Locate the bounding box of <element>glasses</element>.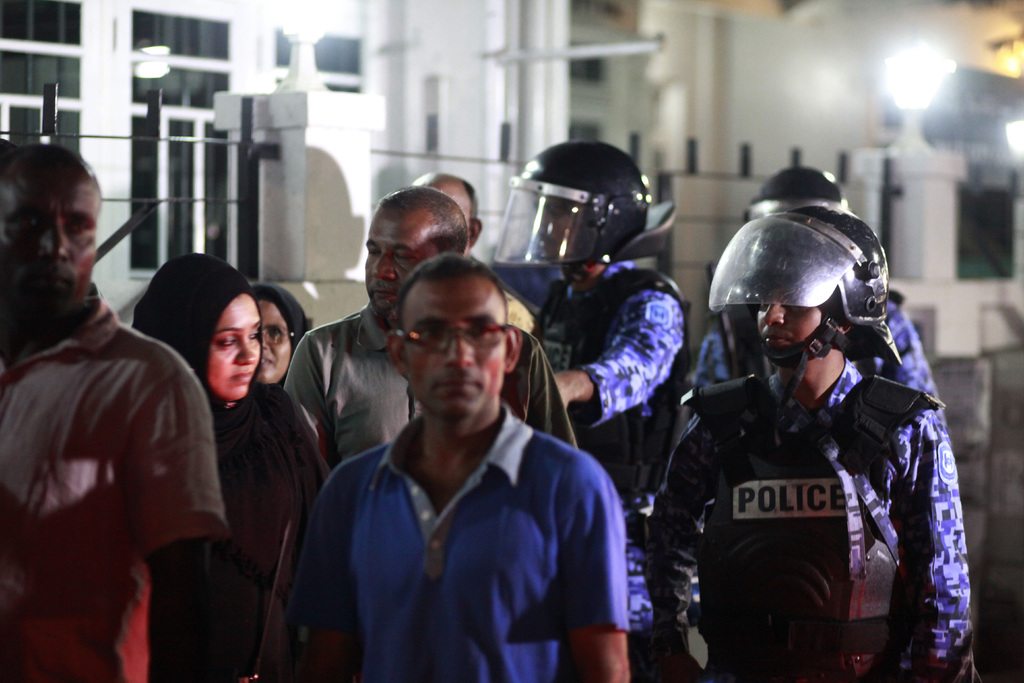
Bounding box: x1=399, y1=316, x2=515, y2=358.
